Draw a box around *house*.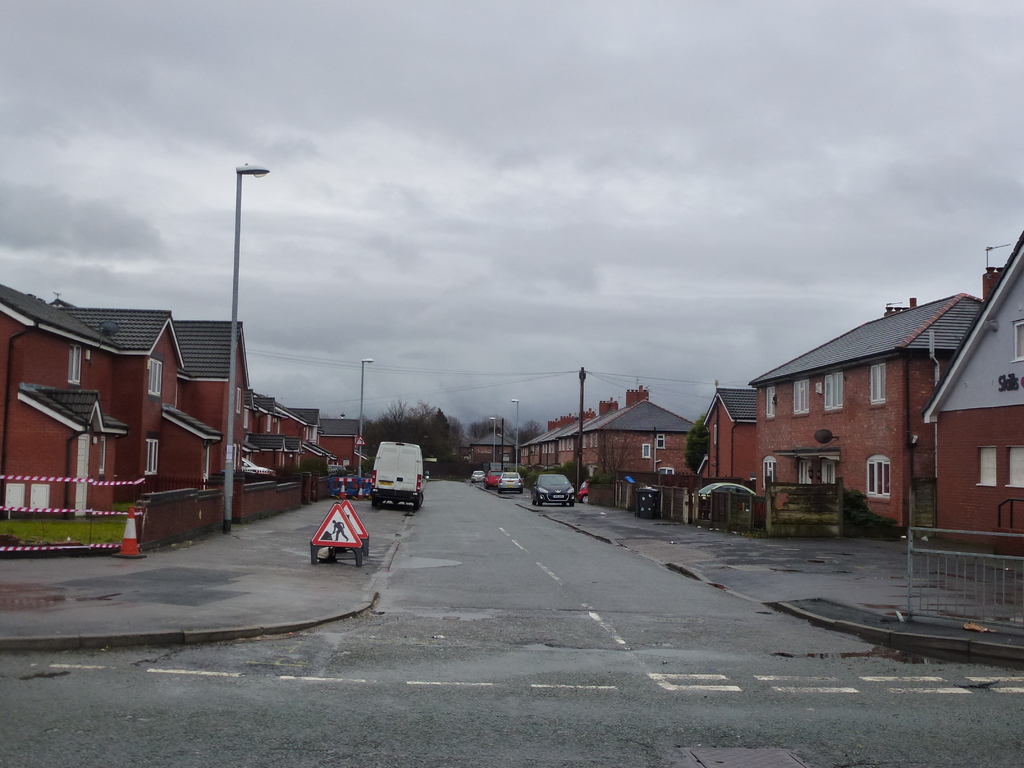
x1=746 y1=284 x2=986 y2=526.
